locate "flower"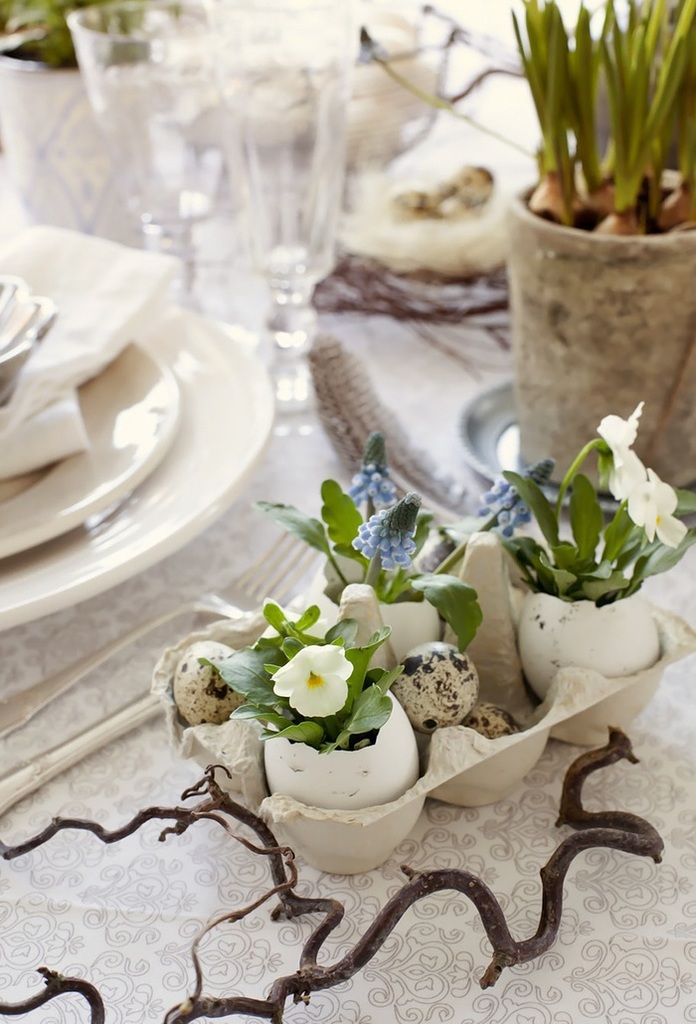
select_region(278, 631, 359, 725)
